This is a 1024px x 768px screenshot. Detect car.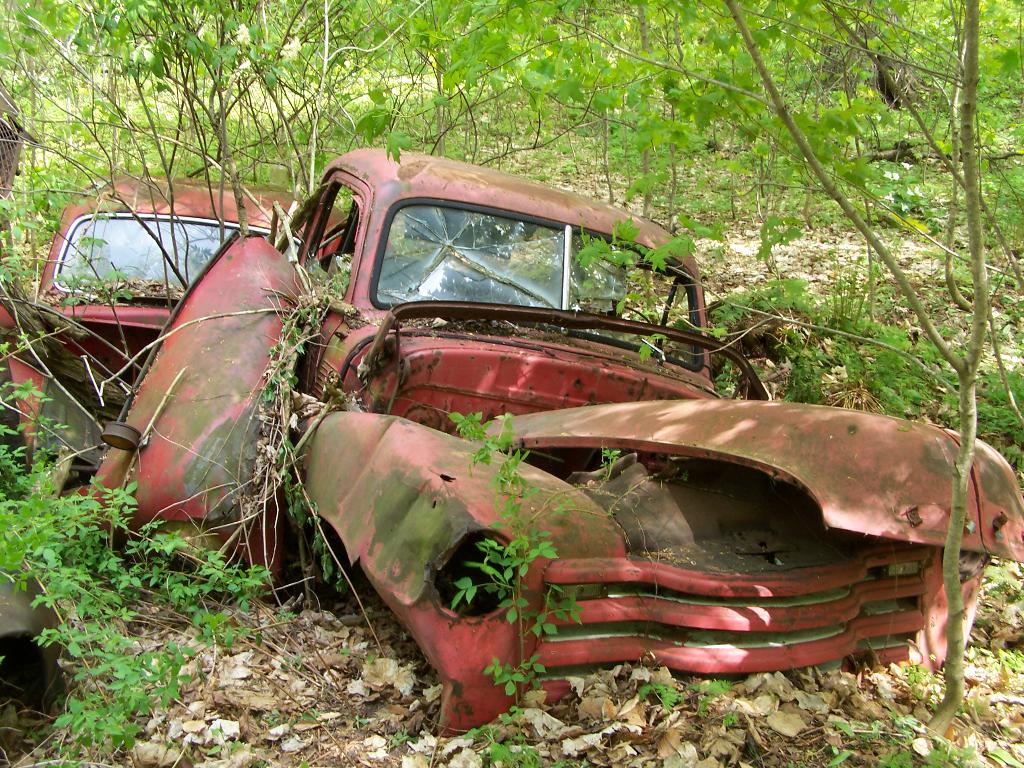
31, 145, 976, 737.
